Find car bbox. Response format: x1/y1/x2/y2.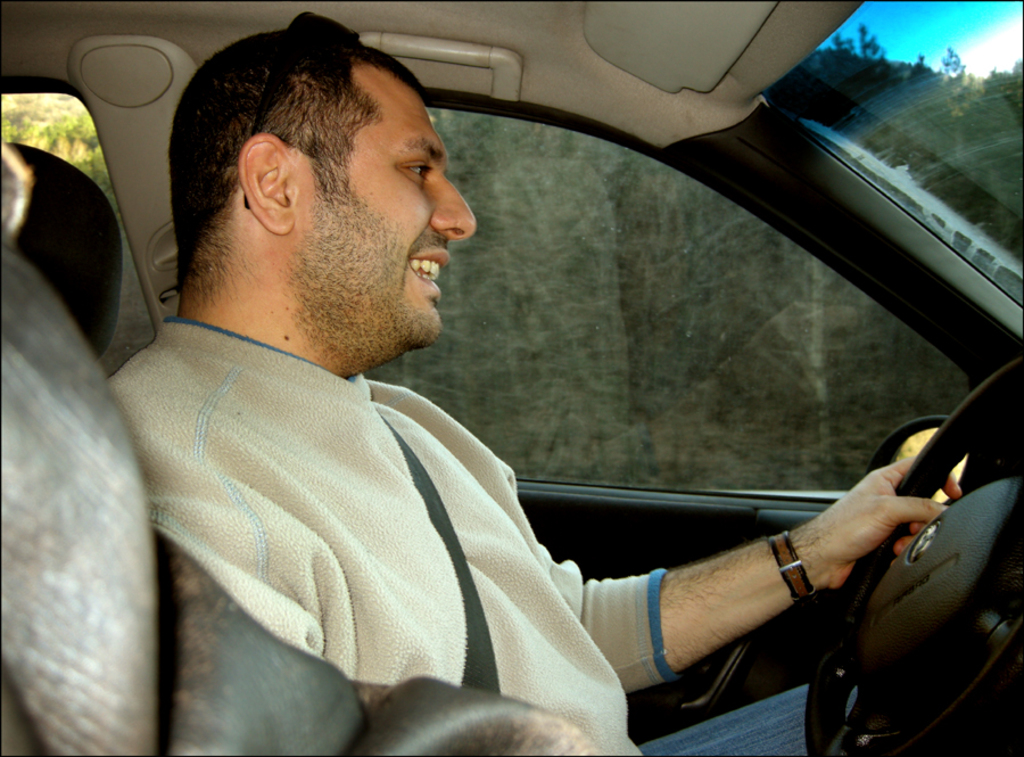
0/0/1023/756.
